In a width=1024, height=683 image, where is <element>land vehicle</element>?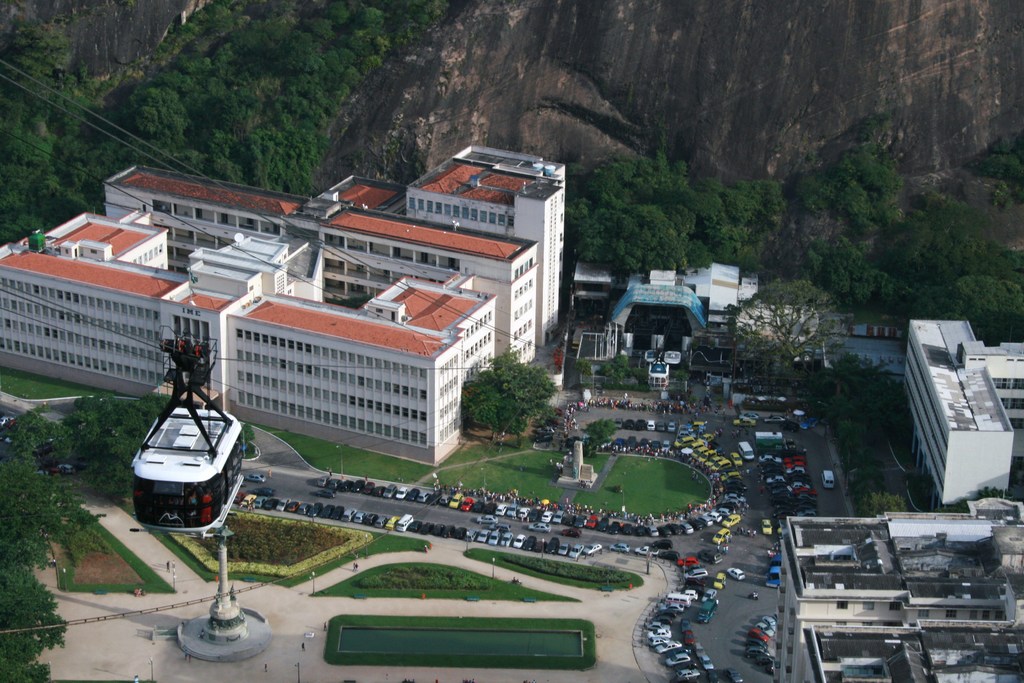
[697, 515, 714, 531].
